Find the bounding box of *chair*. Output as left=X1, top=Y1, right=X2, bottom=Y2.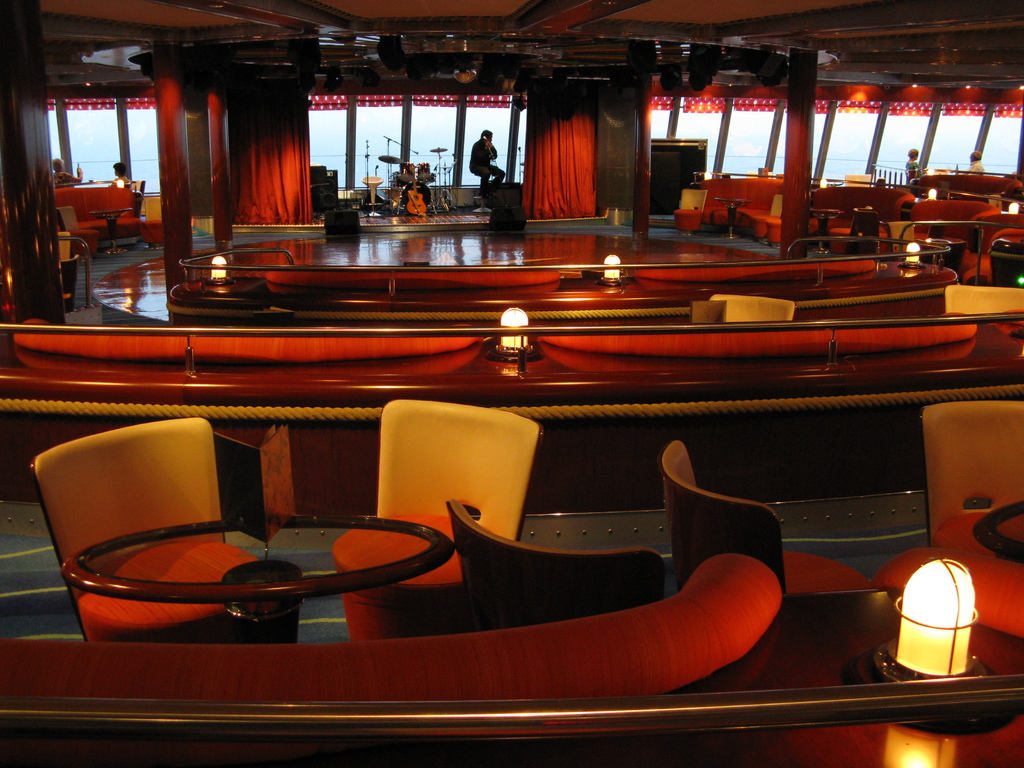
left=916, top=402, right=1023, bottom=547.
